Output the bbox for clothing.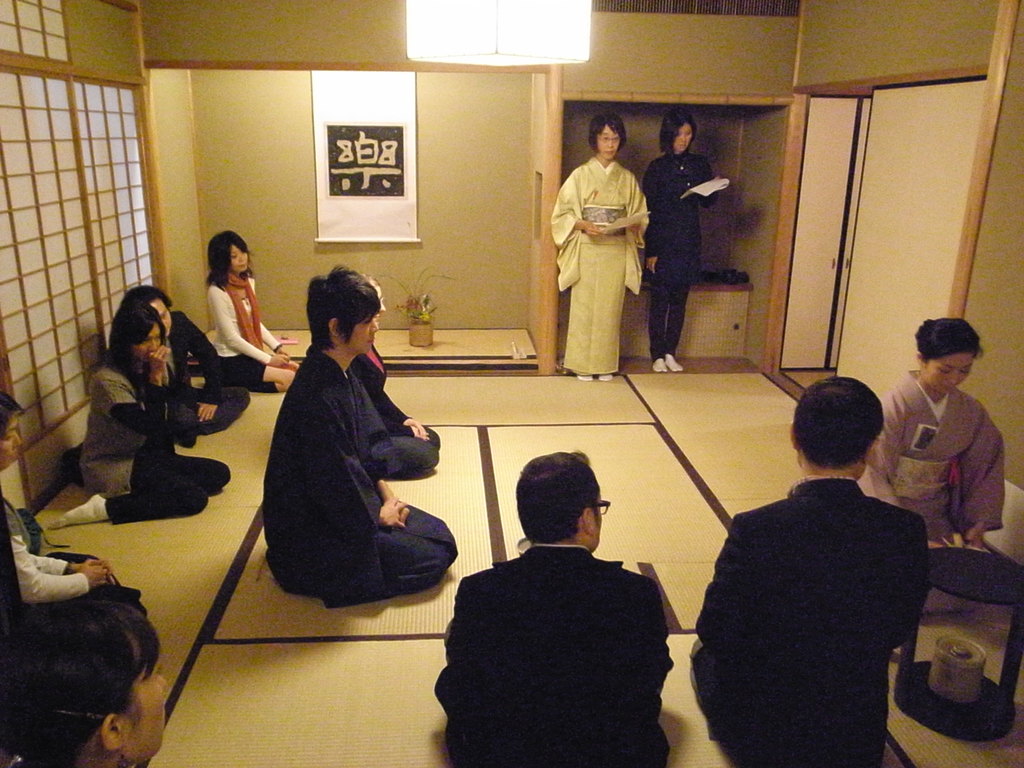
box(361, 332, 449, 470).
